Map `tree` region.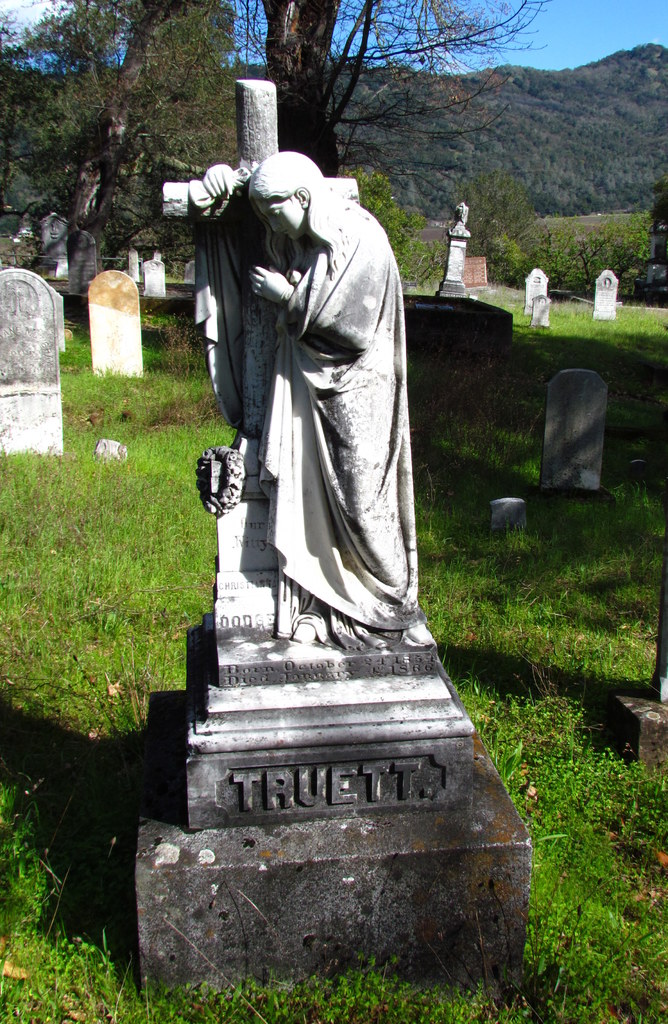
Mapped to Rect(257, 0, 529, 200).
